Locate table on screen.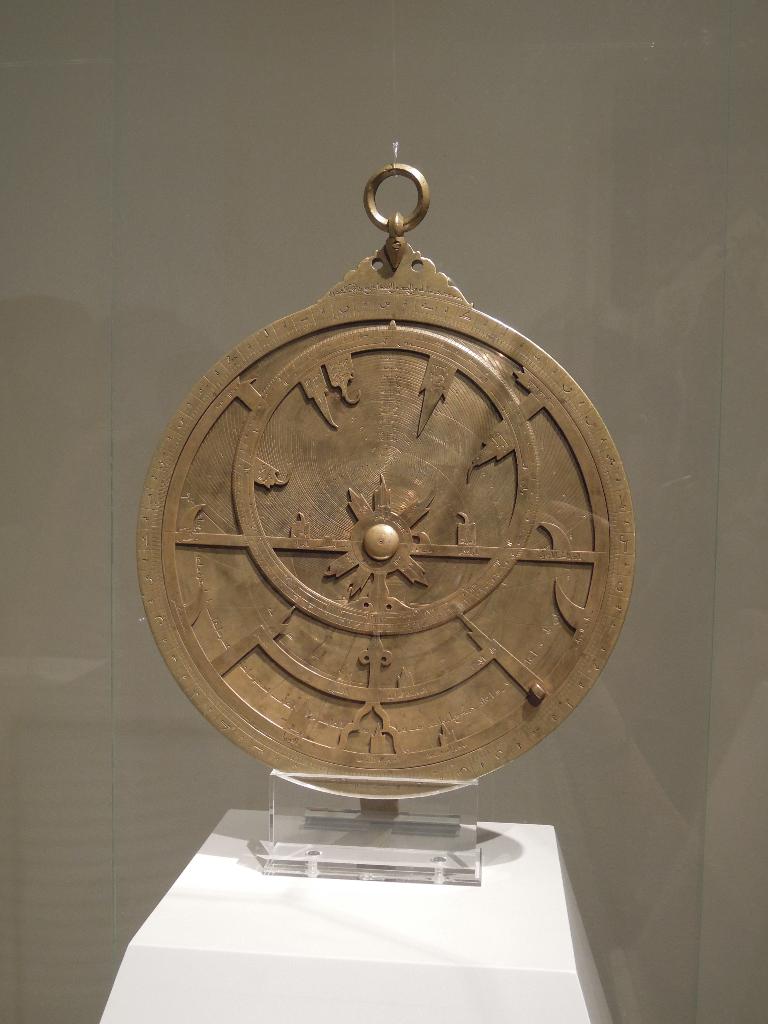
On screen at x1=95, y1=817, x2=614, y2=1023.
